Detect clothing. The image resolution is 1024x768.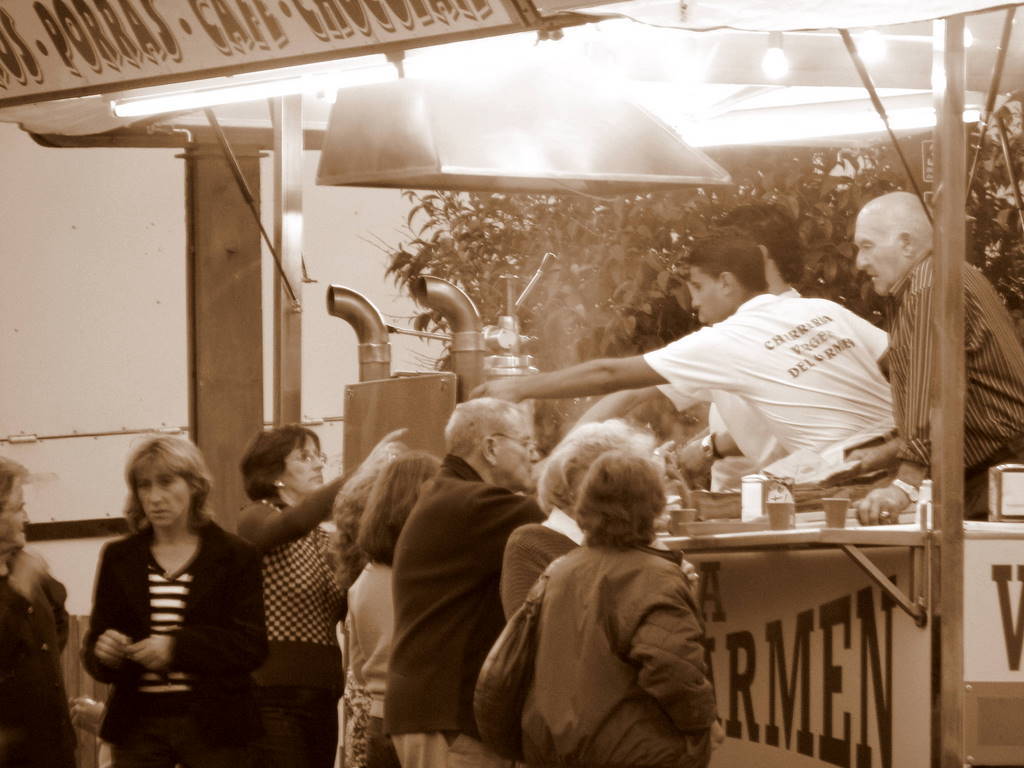
74,519,273,767.
